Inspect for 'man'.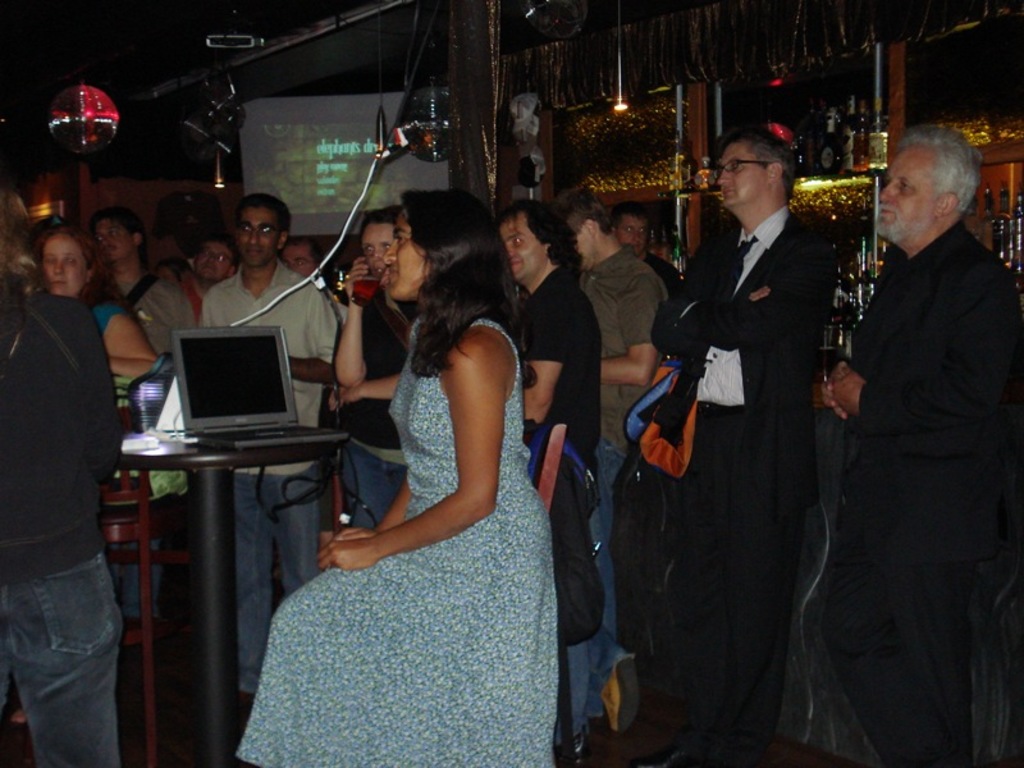
Inspection: x1=276 y1=237 x2=326 y2=275.
